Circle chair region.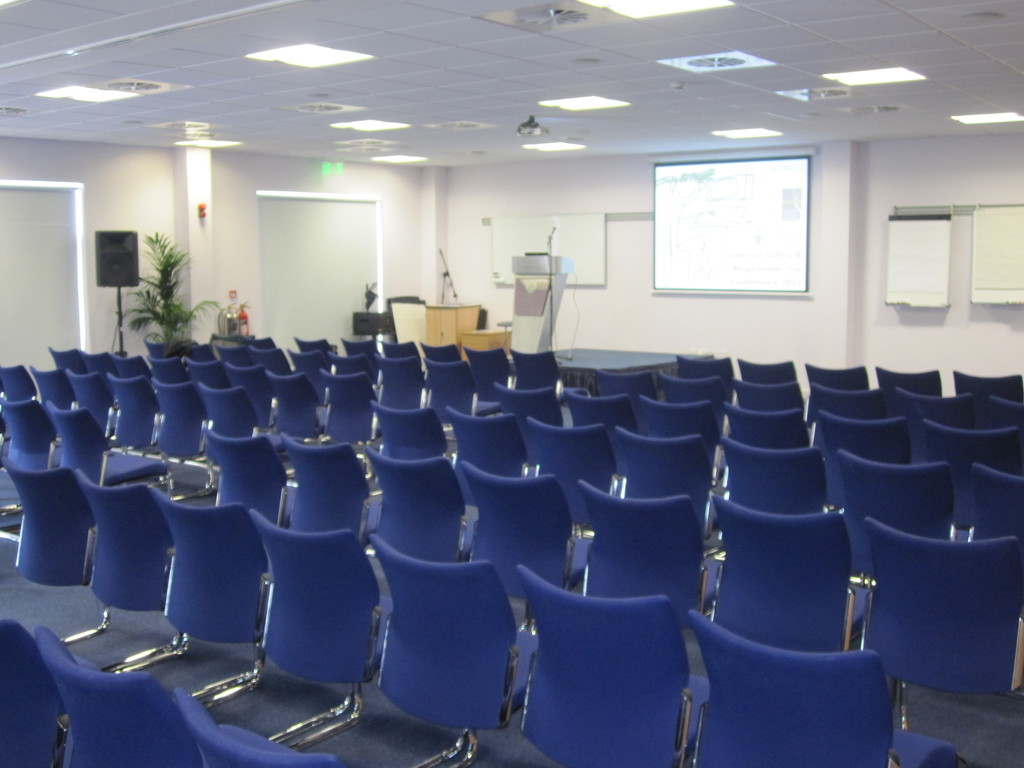
Region: l=893, t=385, r=972, b=452.
